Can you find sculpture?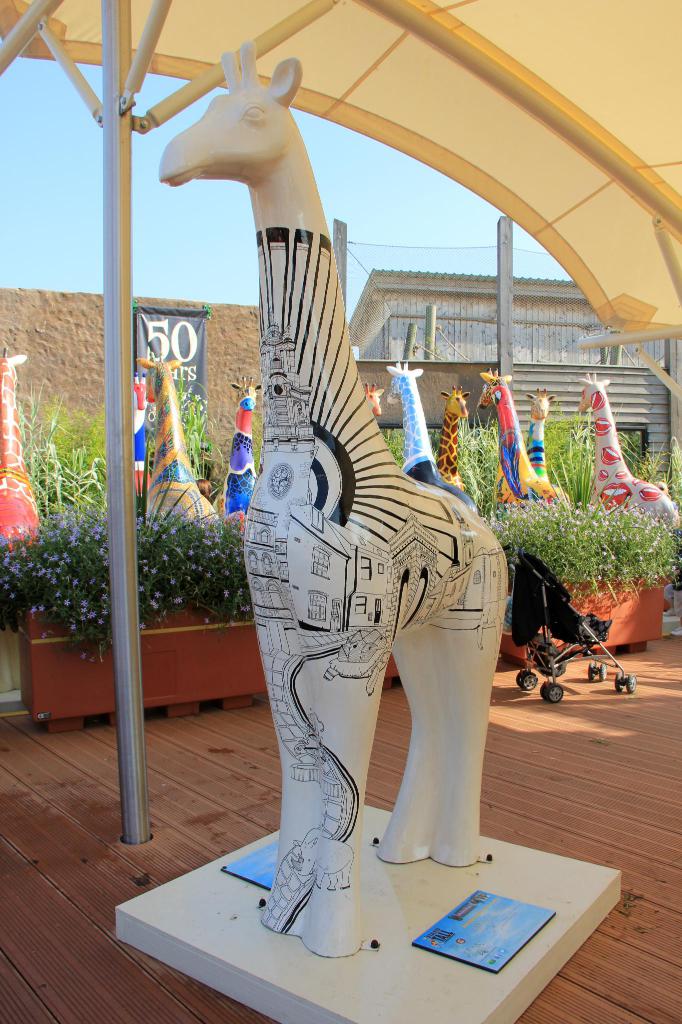
Yes, bounding box: (left=139, top=360, right=223, bottom=526).
